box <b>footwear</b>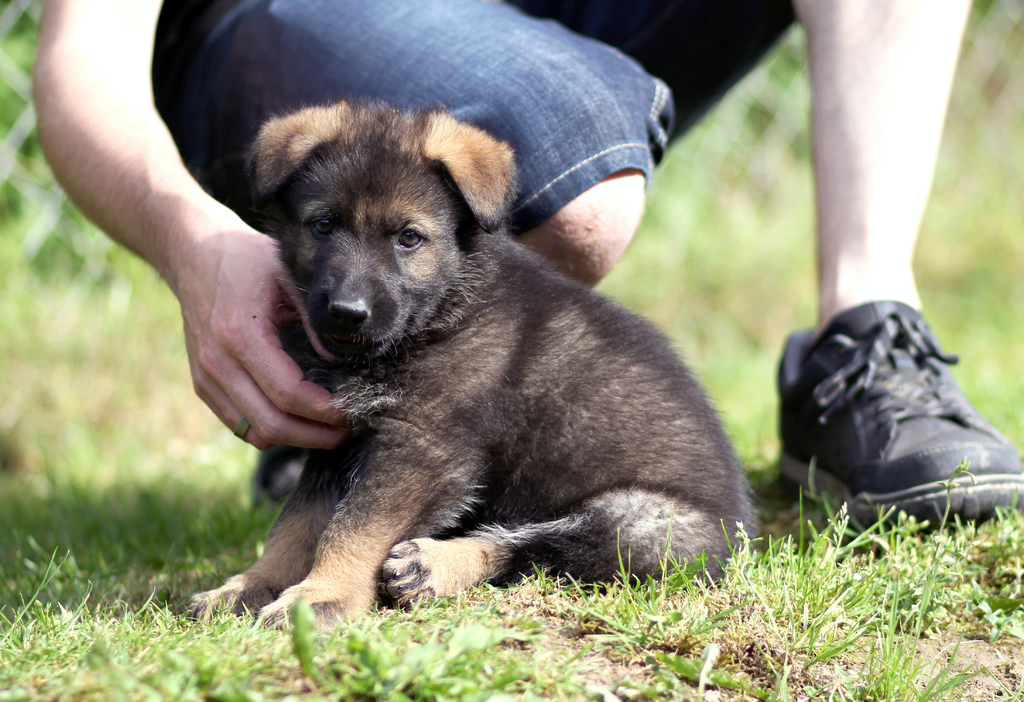
crop(773, 303, 1023, 534)
